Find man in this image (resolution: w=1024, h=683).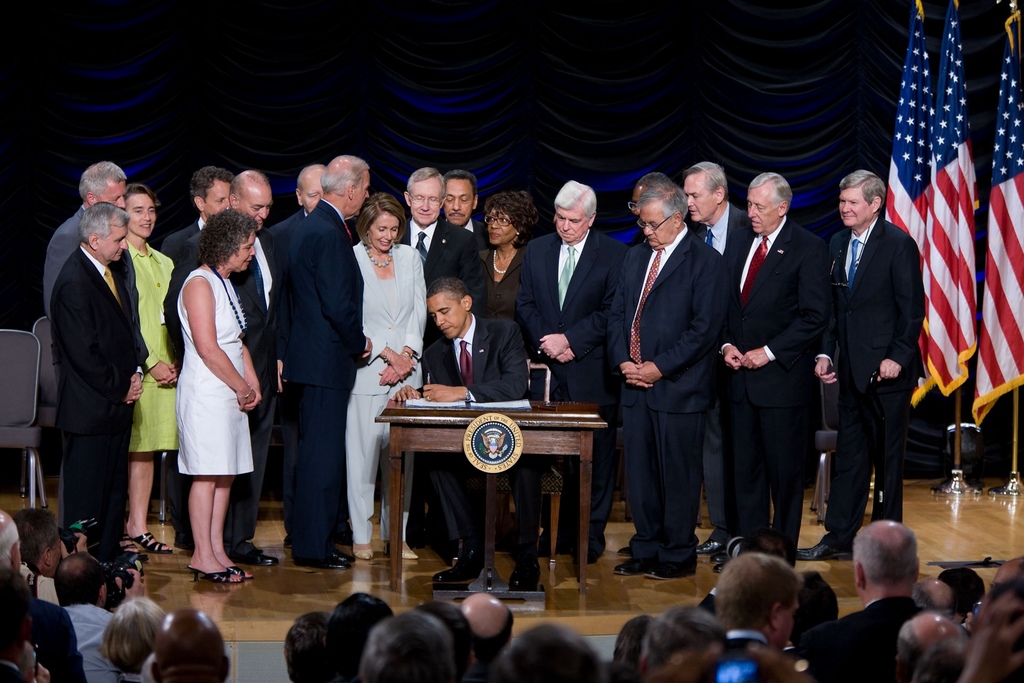
49 201 145 581.
